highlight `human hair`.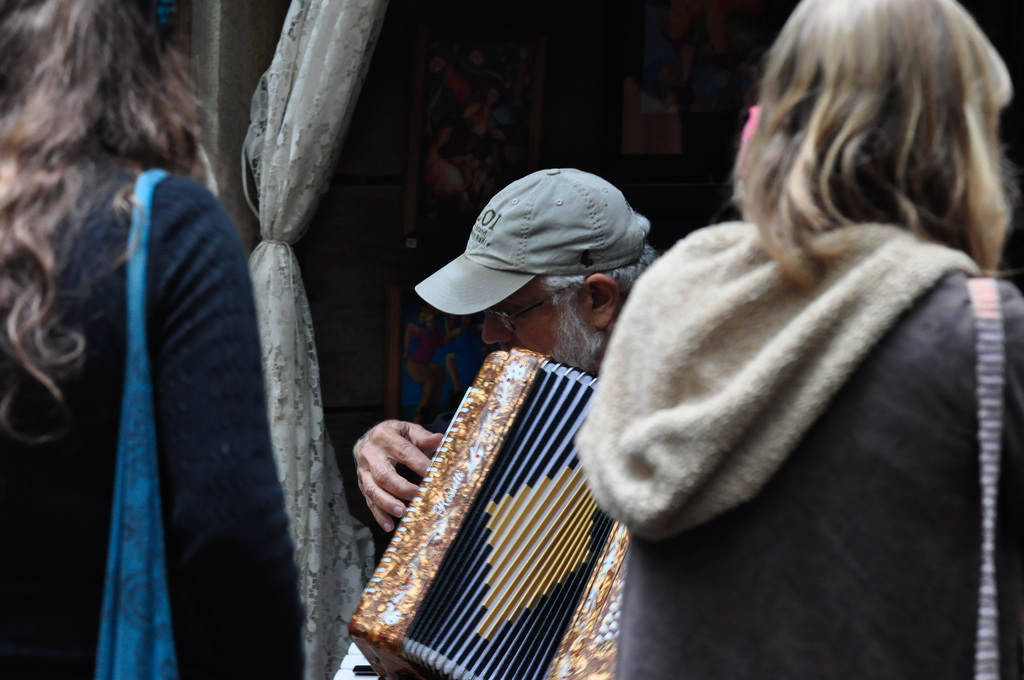
Highlighted region: region(0, 0, 231, 445).
